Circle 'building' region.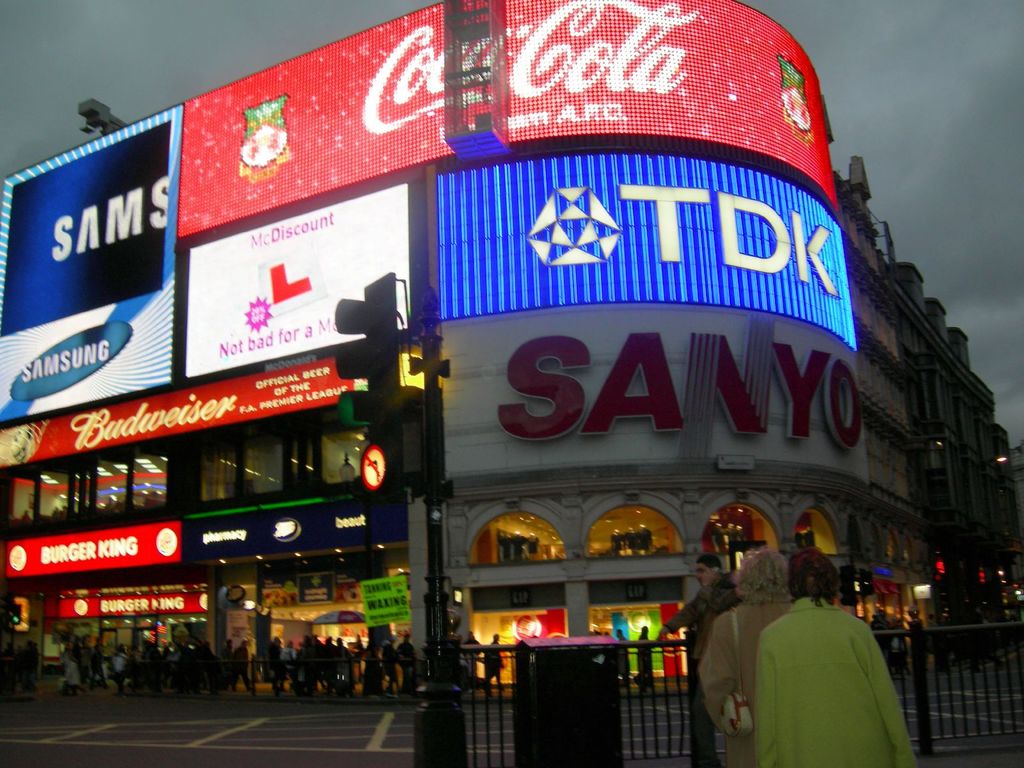
Region: bbox=(0, 0, 1011, 685).
